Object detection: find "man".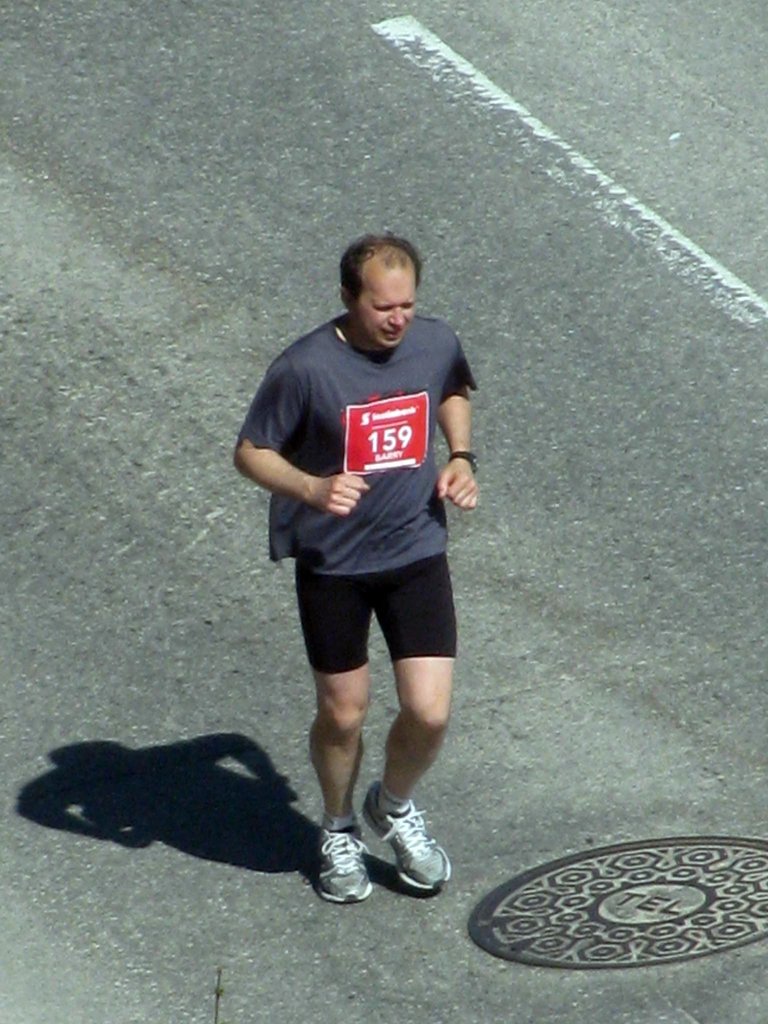
x1=235, y1=212, x2=499, y2=867.
